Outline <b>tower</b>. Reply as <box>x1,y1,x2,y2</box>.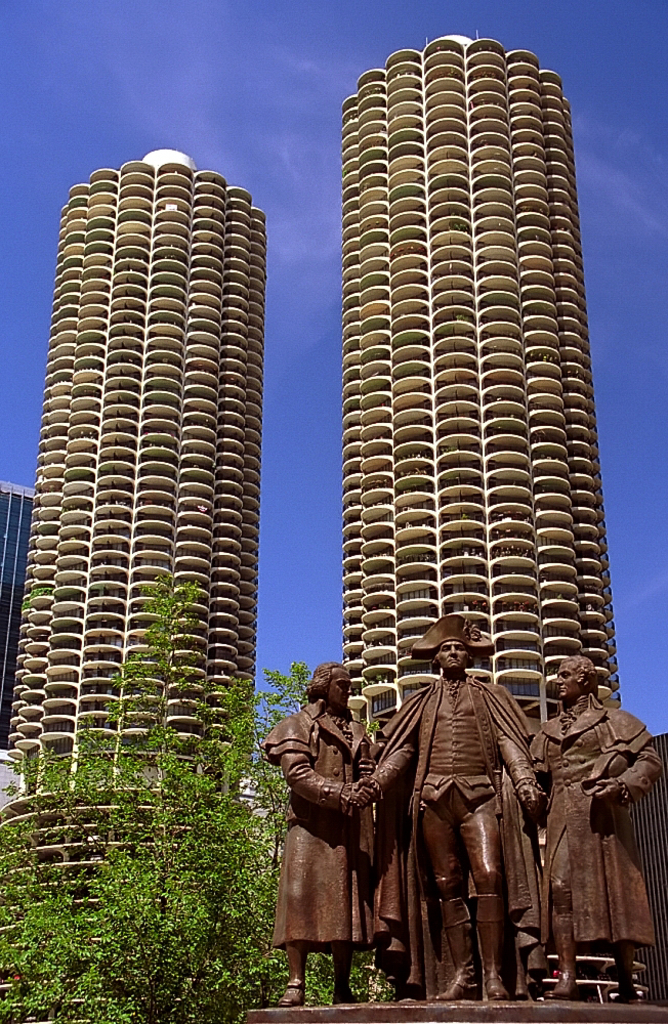
<box>307,0,594,810</box>.
